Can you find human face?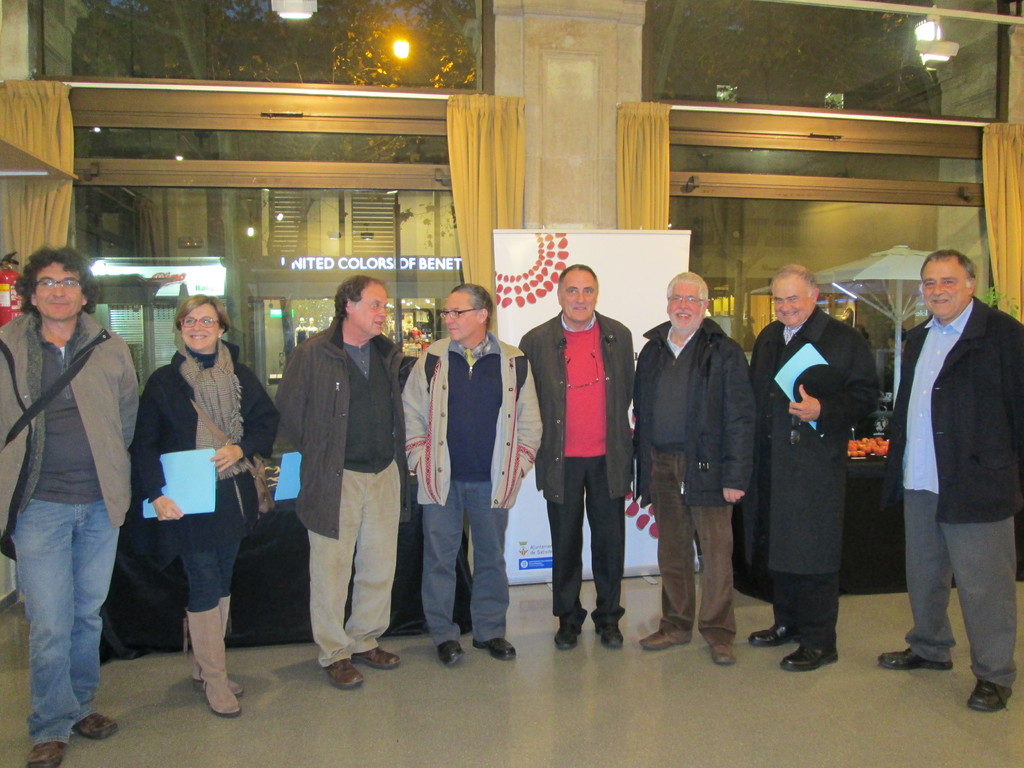
Yes, bounding box: {"left": 352, "top": 280, "right": 385, "bottom": 338}.
